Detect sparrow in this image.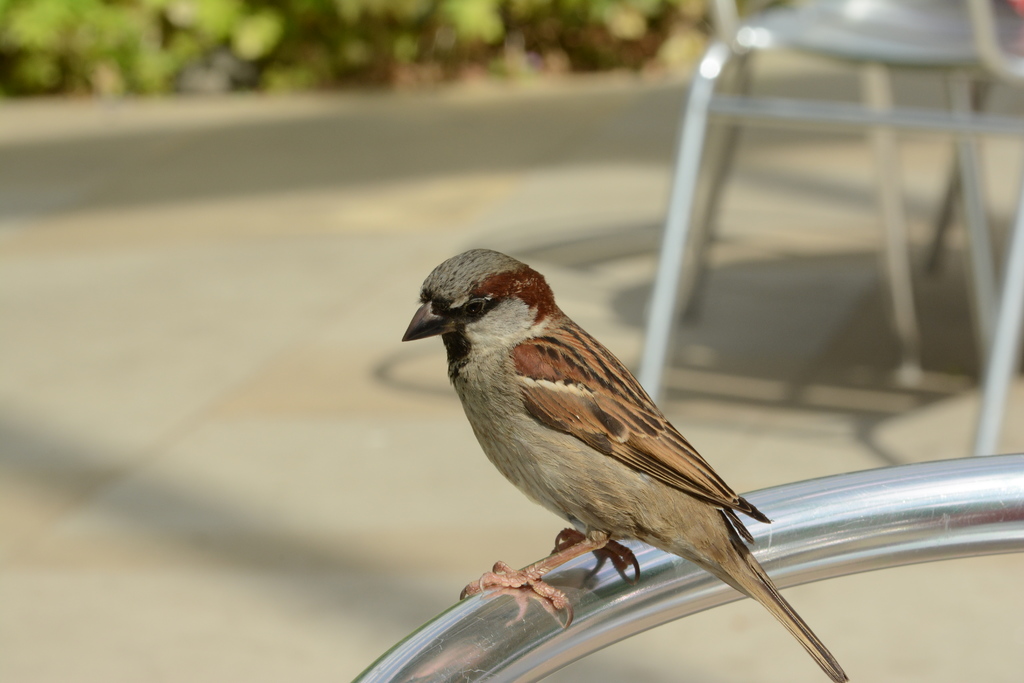
Detection: [396,243,858,682].
